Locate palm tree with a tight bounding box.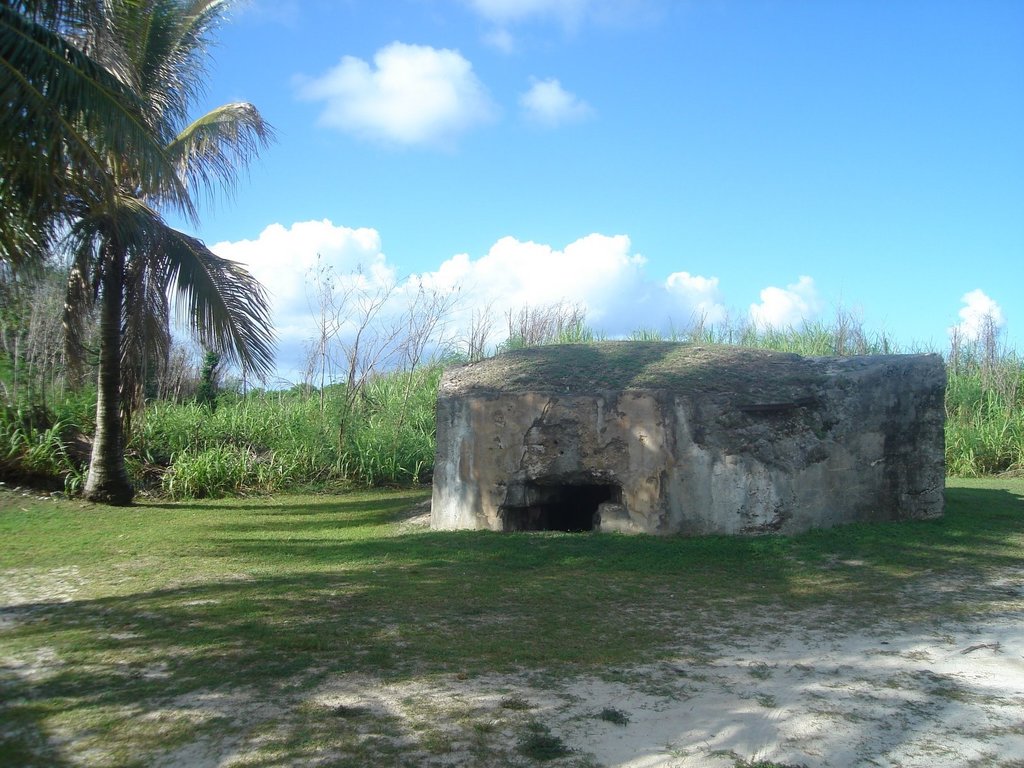
<bbox>35, 60, 271, 515</bbox>.
